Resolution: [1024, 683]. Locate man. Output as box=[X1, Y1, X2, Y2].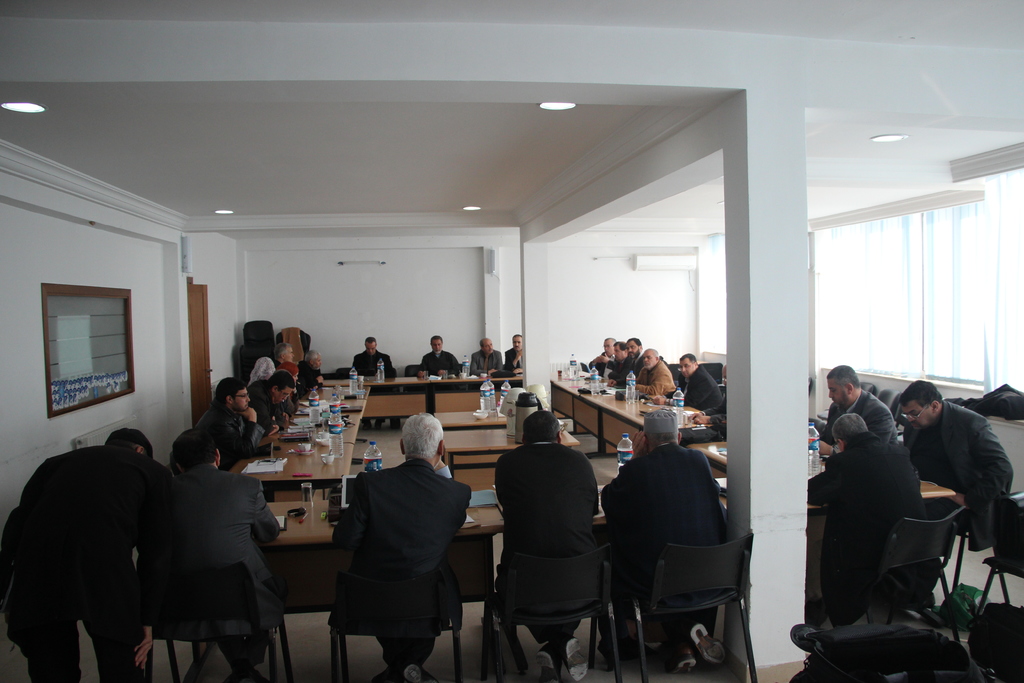
box=[801, 405, 915, 599].
